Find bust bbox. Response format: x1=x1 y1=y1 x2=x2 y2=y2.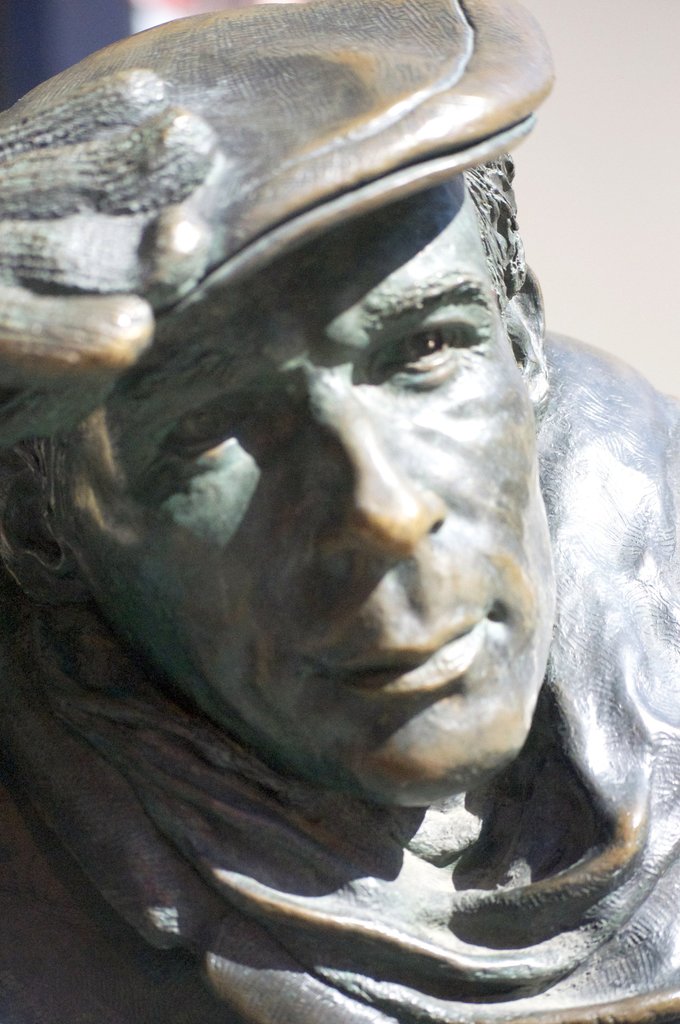
x1=0 y1=0 x2=679 y2=1023.
